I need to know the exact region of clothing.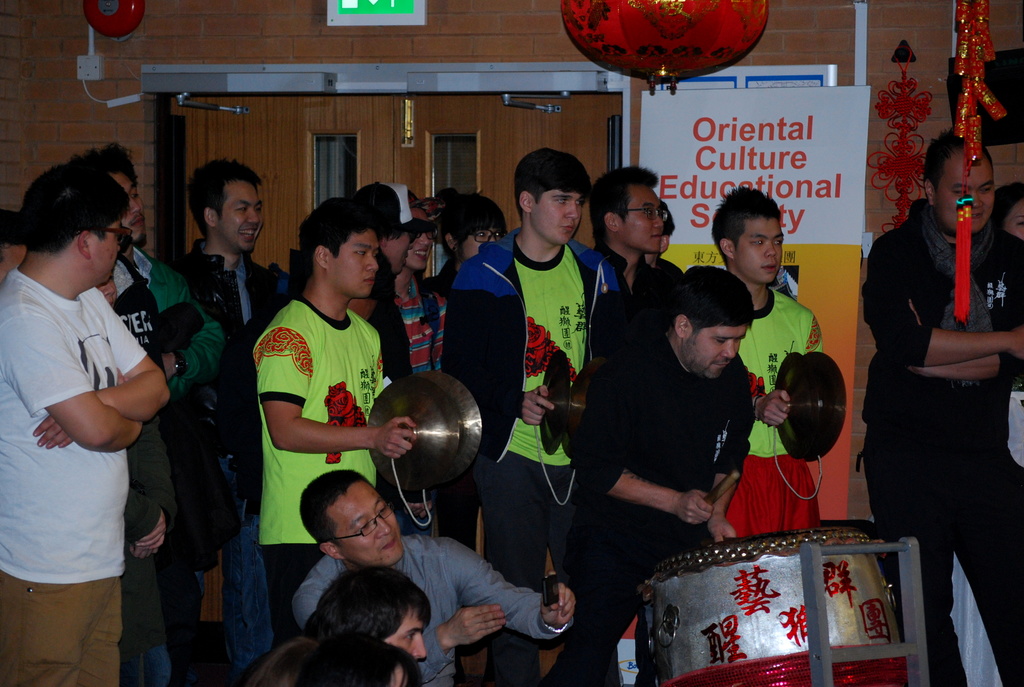
Region: (862,120,1011,623).
